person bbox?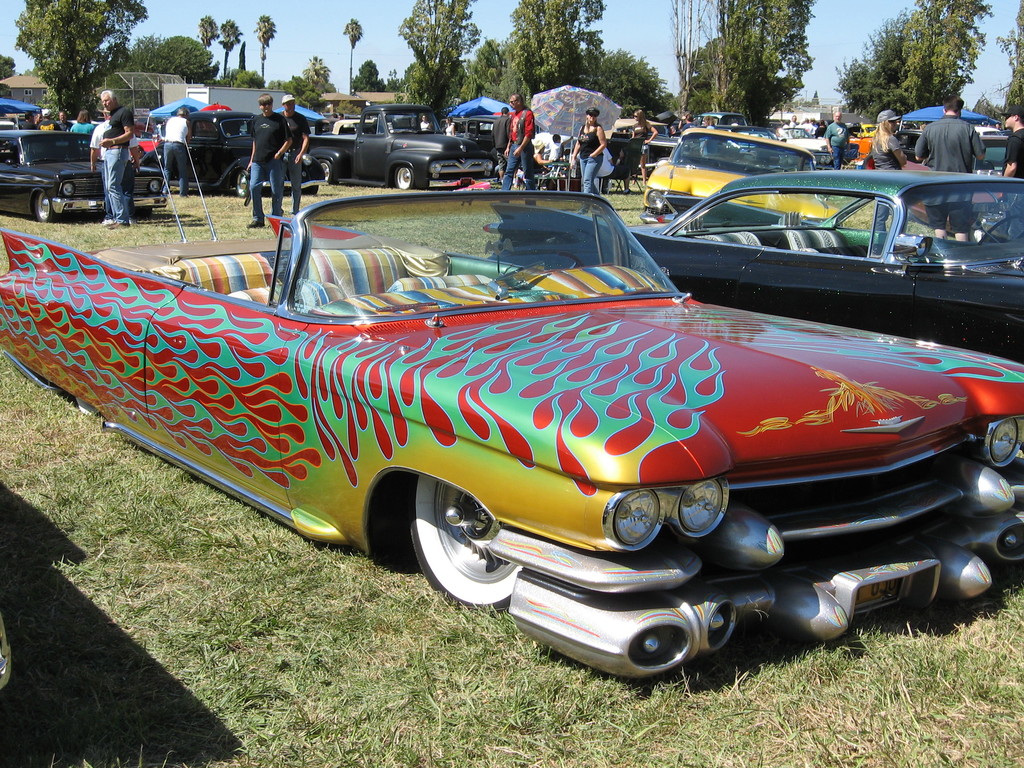
crop(240, 84, 290, 218)
